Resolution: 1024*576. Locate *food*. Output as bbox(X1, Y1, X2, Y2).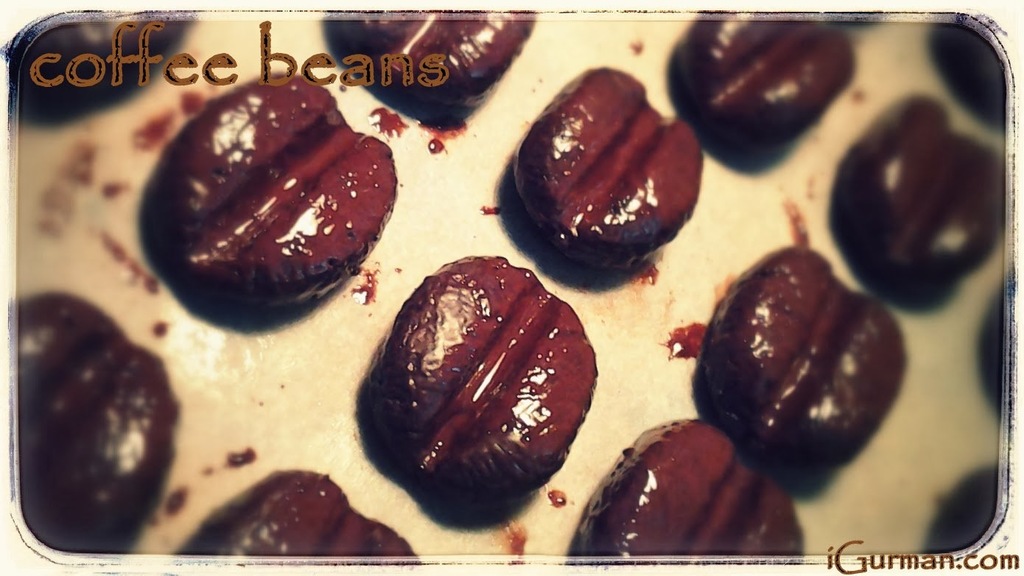
bbox(933, 18, 1009, 130).
